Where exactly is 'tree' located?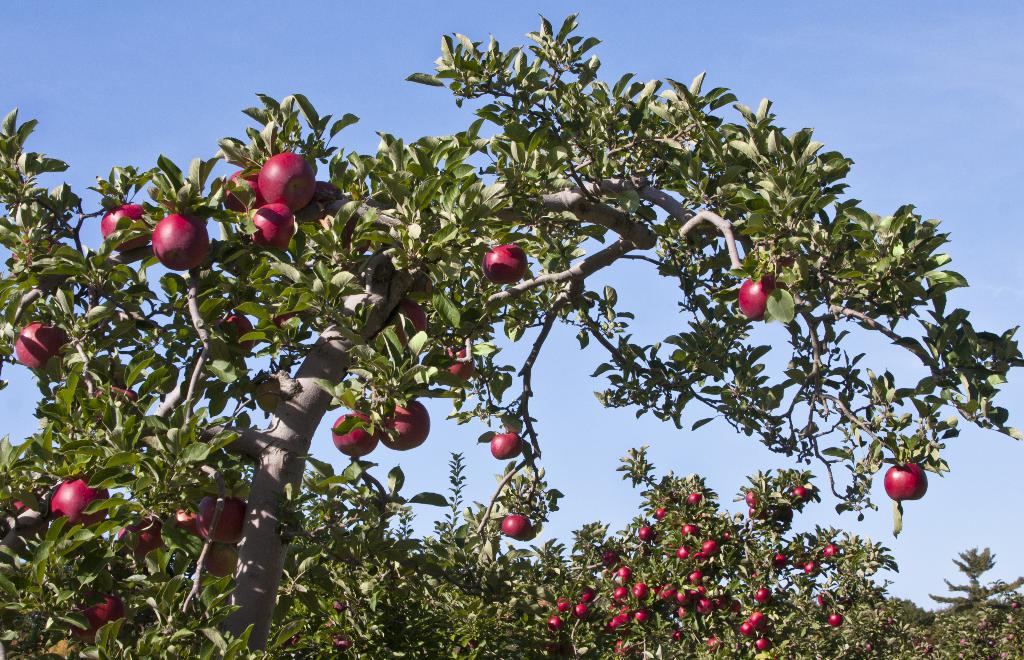
Its bounding box is BBox(0, 4, 1023, 659).
